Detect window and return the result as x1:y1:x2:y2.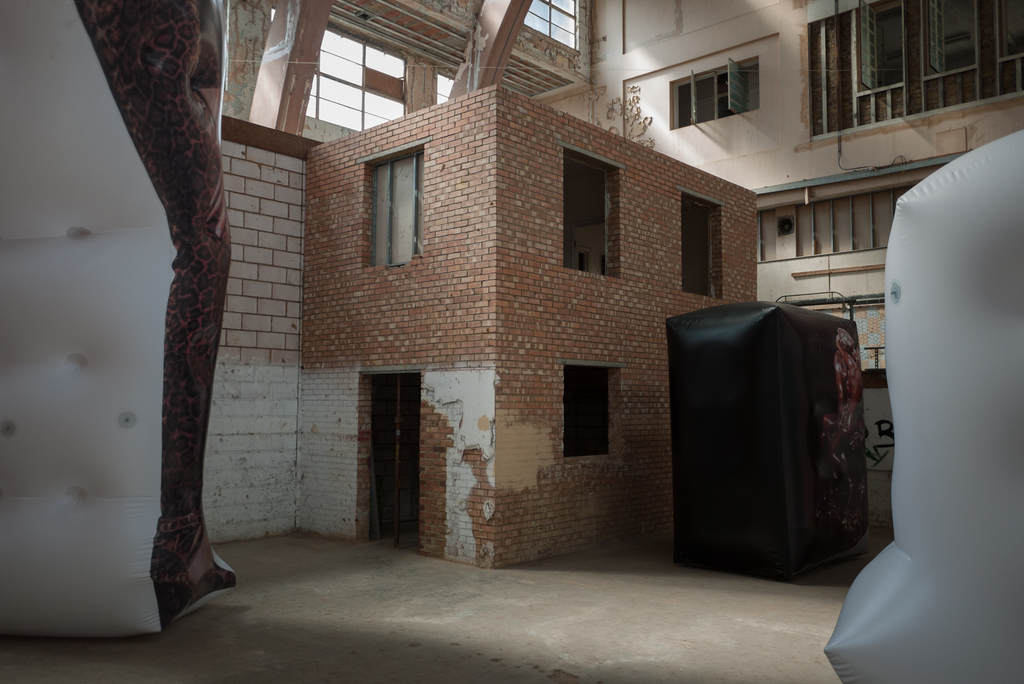
680:190:723:298.
